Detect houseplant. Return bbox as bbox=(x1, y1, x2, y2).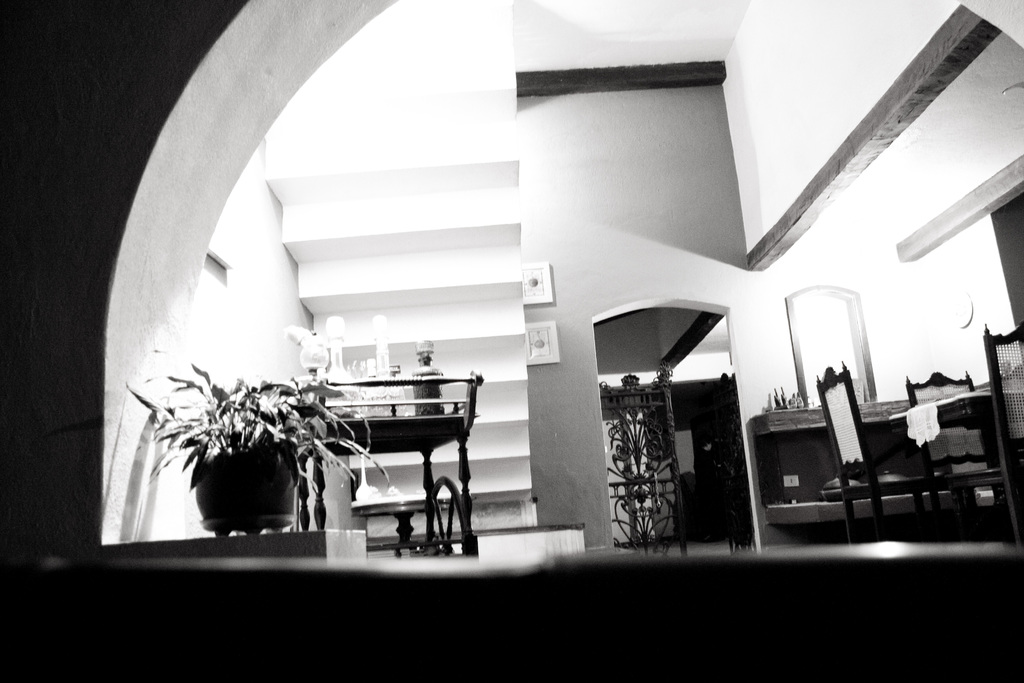
bbox=(124, 360, 394, 539).
